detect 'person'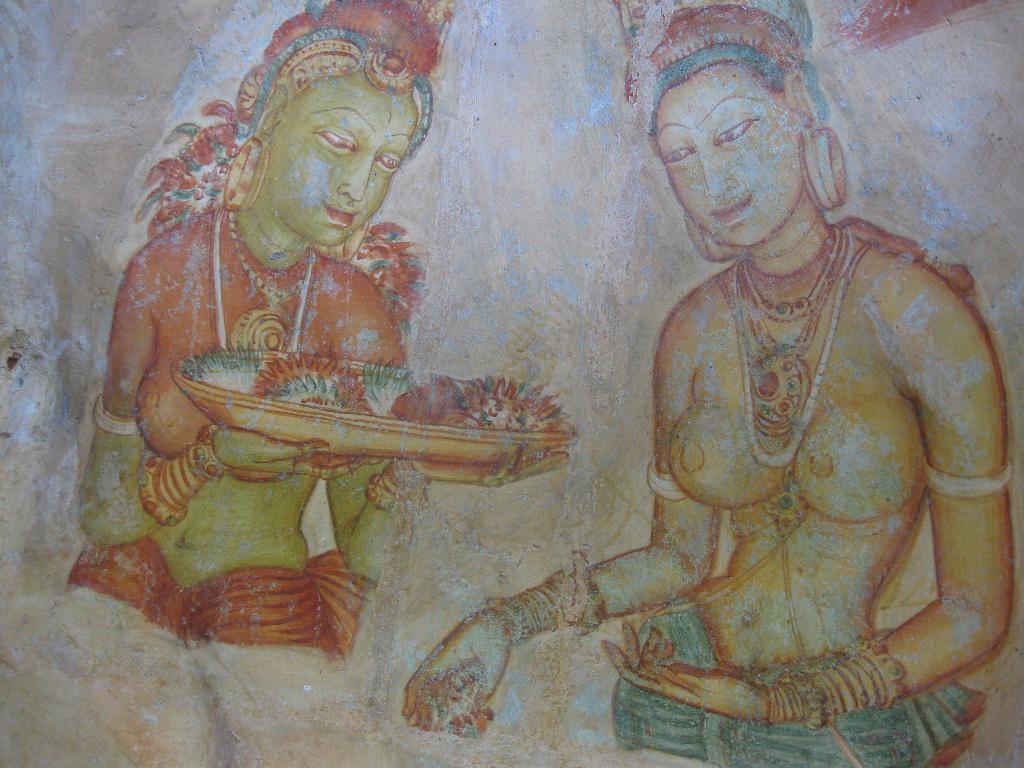
<region>56, 0, 570, 767</region>
